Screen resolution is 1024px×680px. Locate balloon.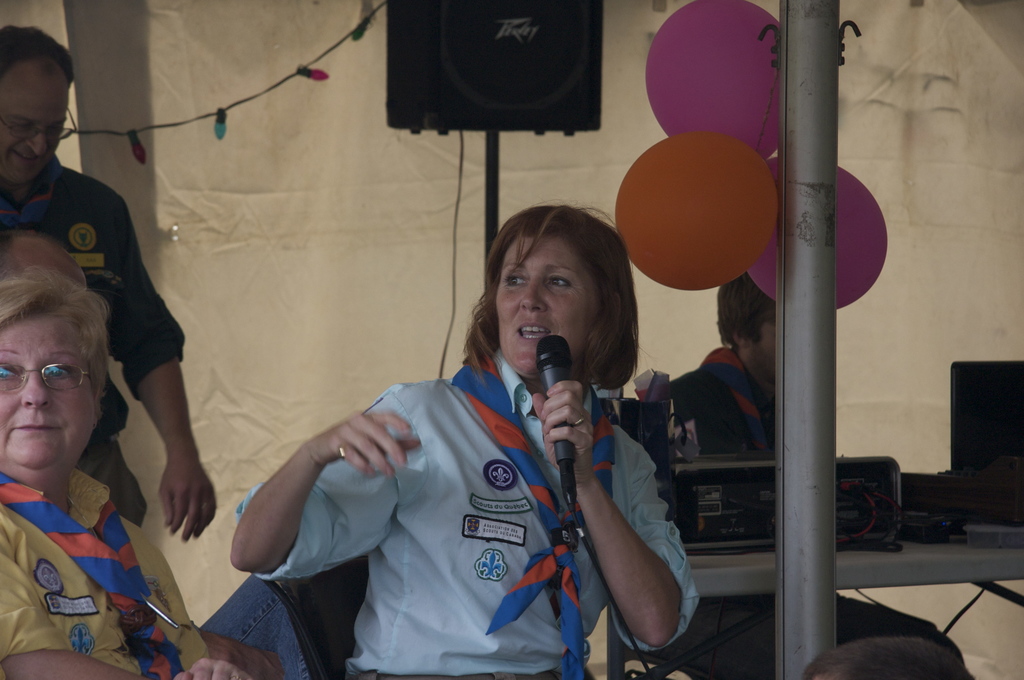
detection(643, 0, 781, 161).
